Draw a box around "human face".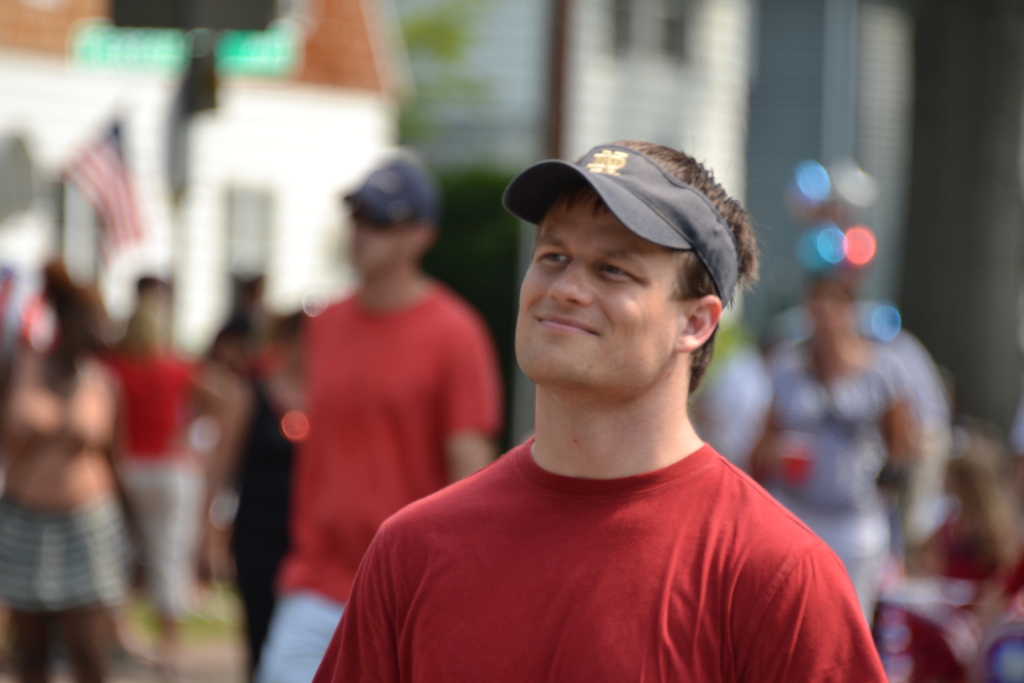
(803,280,854,339).
